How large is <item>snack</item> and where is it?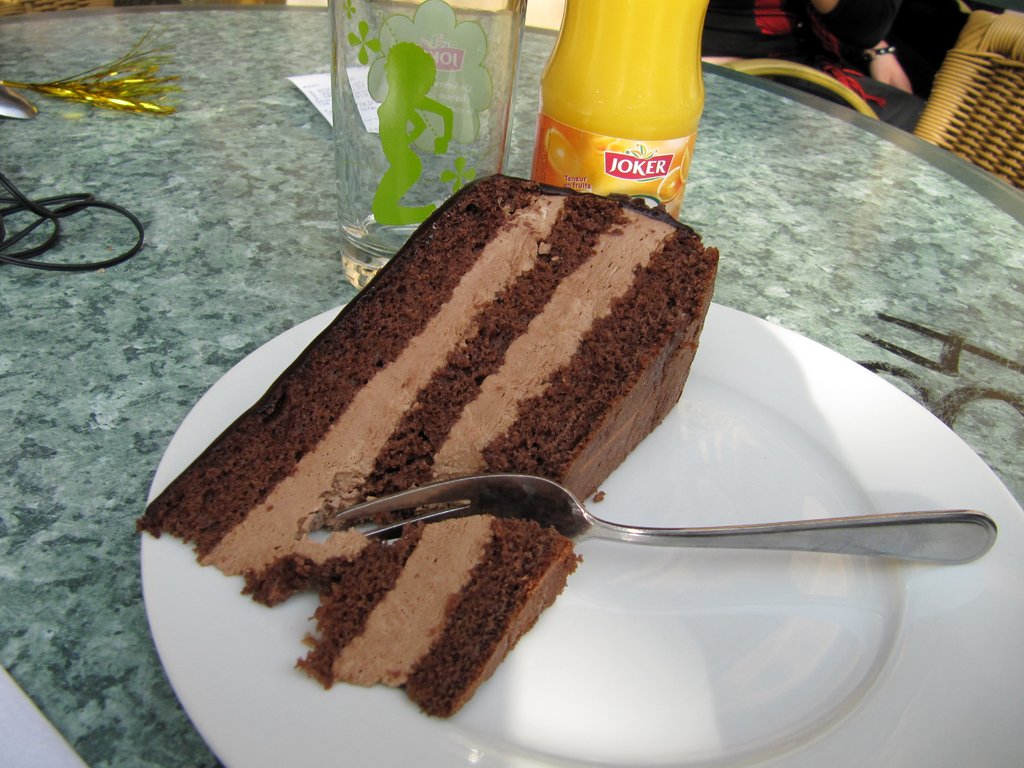
Bounding box: (134,176,717,715).
